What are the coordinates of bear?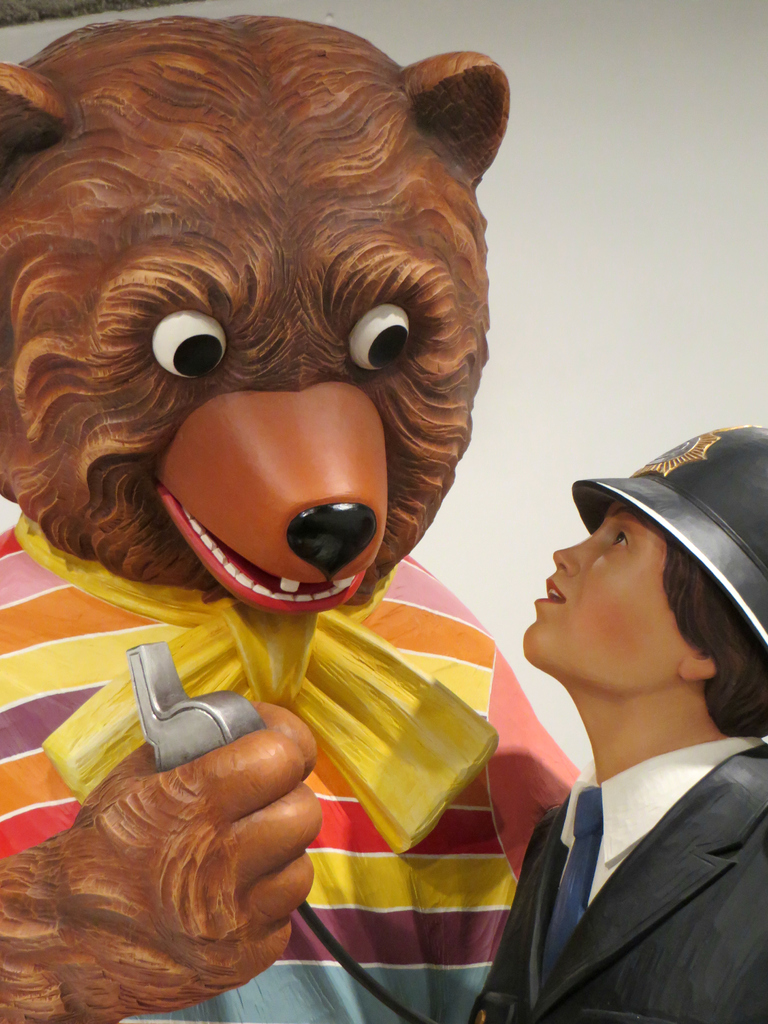
x1=0, y1=13, x2=577, y2=1023.
